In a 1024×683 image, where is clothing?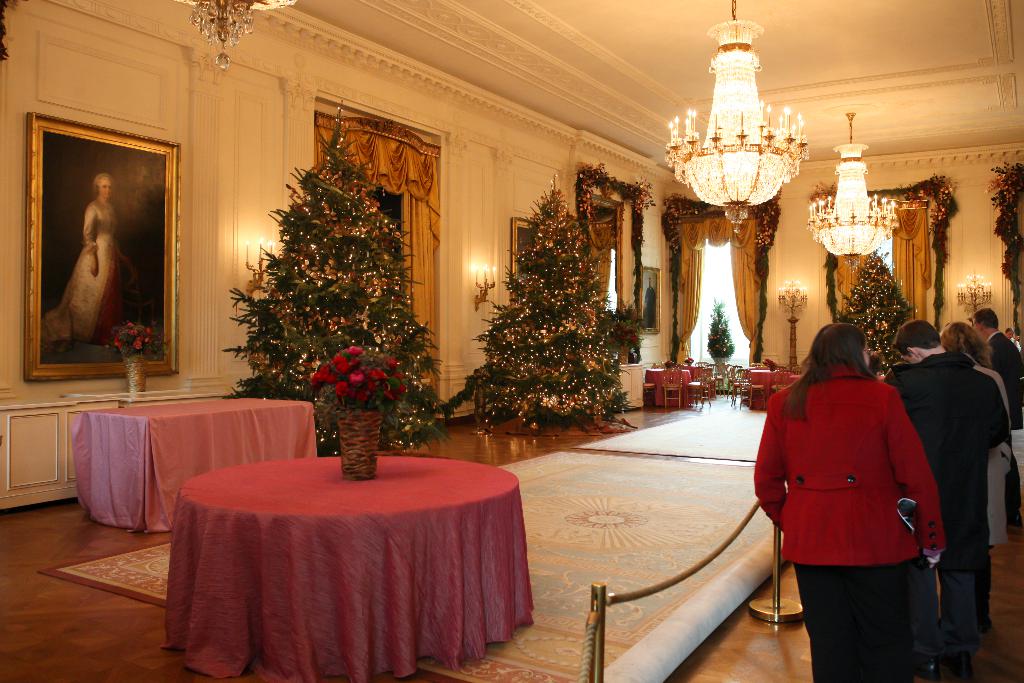
[left=975, top=357, right=1004, bottom=545].
